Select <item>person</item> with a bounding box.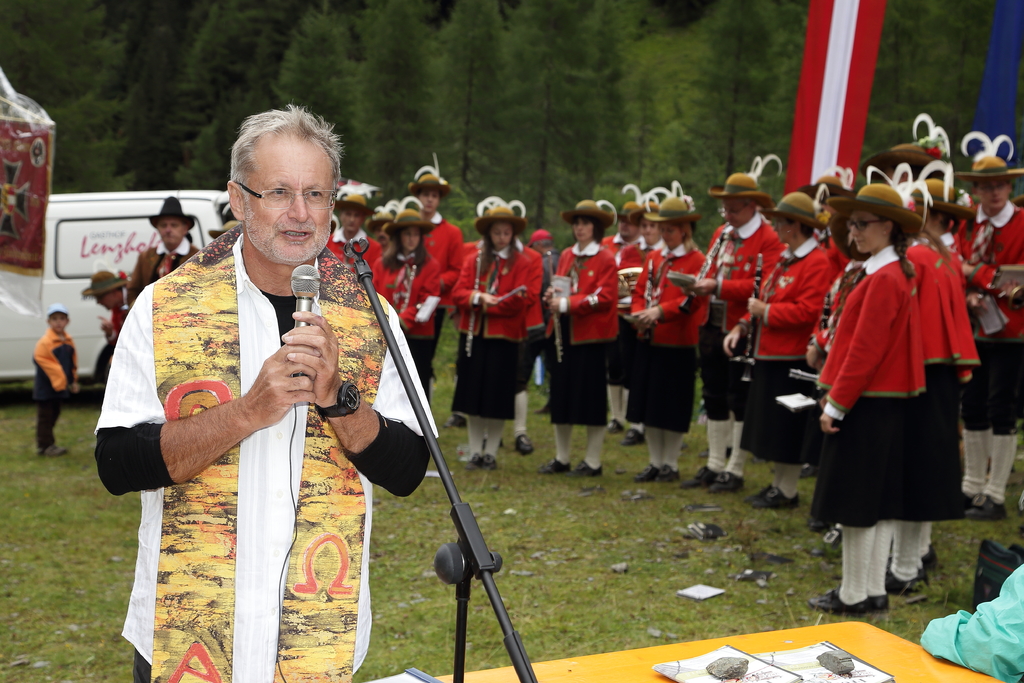
(952, 152, 1023, 522).
